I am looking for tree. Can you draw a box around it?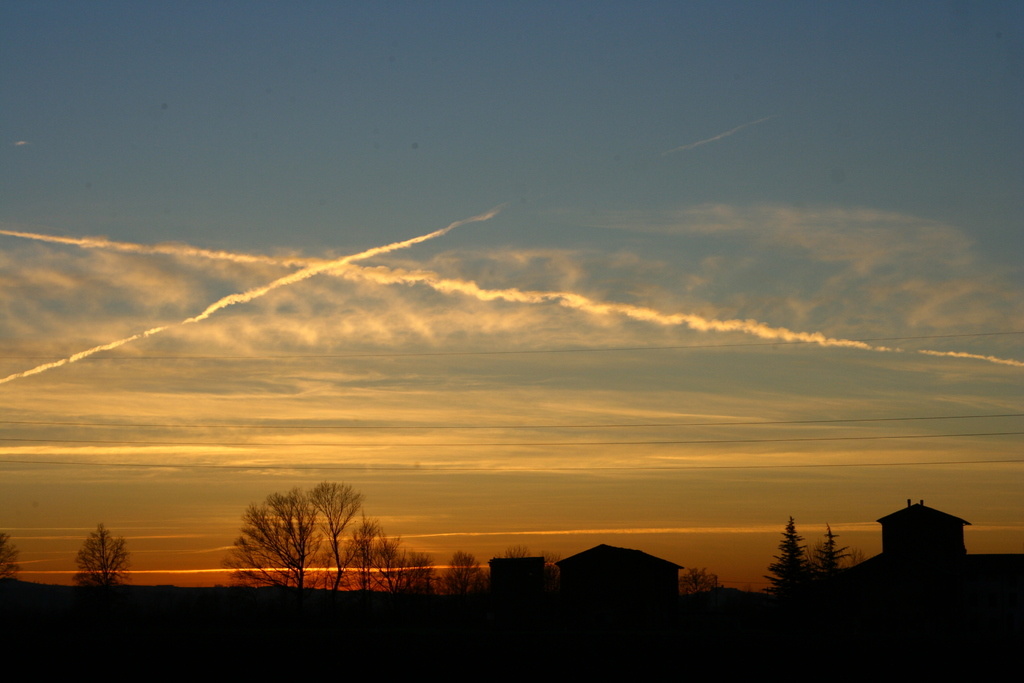
Sure, the bounding box is <region>812, 520, 859, 575</region>.
